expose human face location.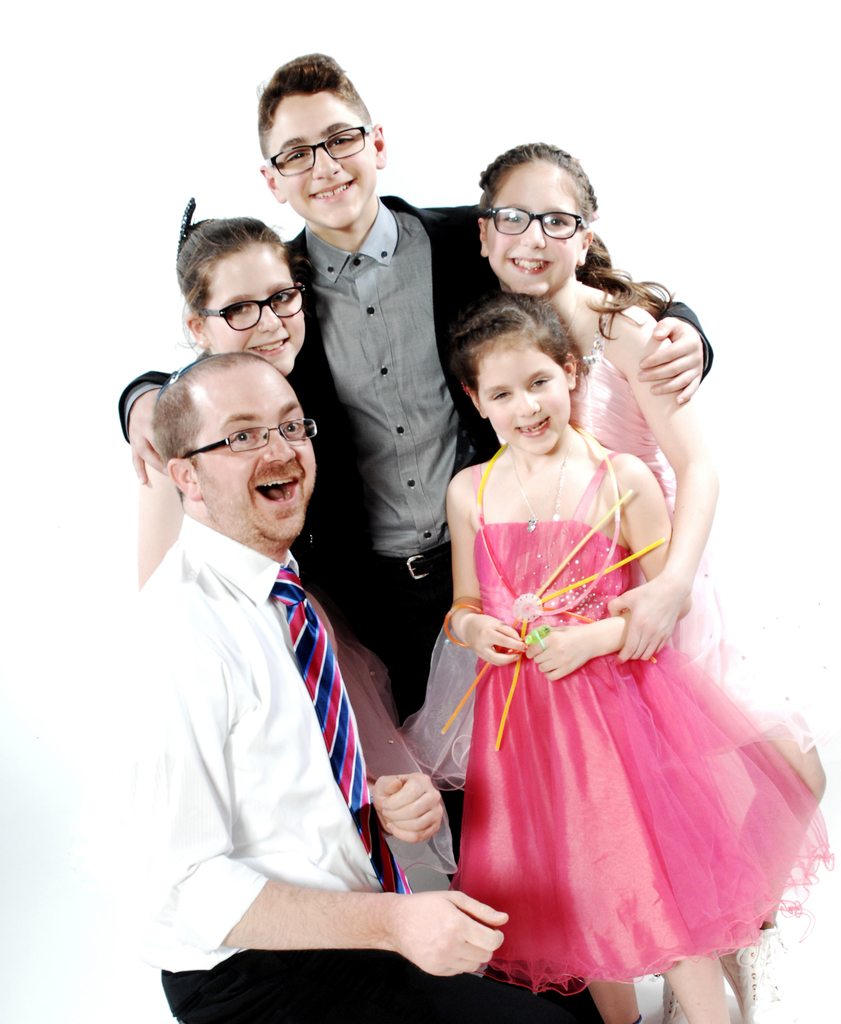
Exposed at box(204, 243, 306, 374).
